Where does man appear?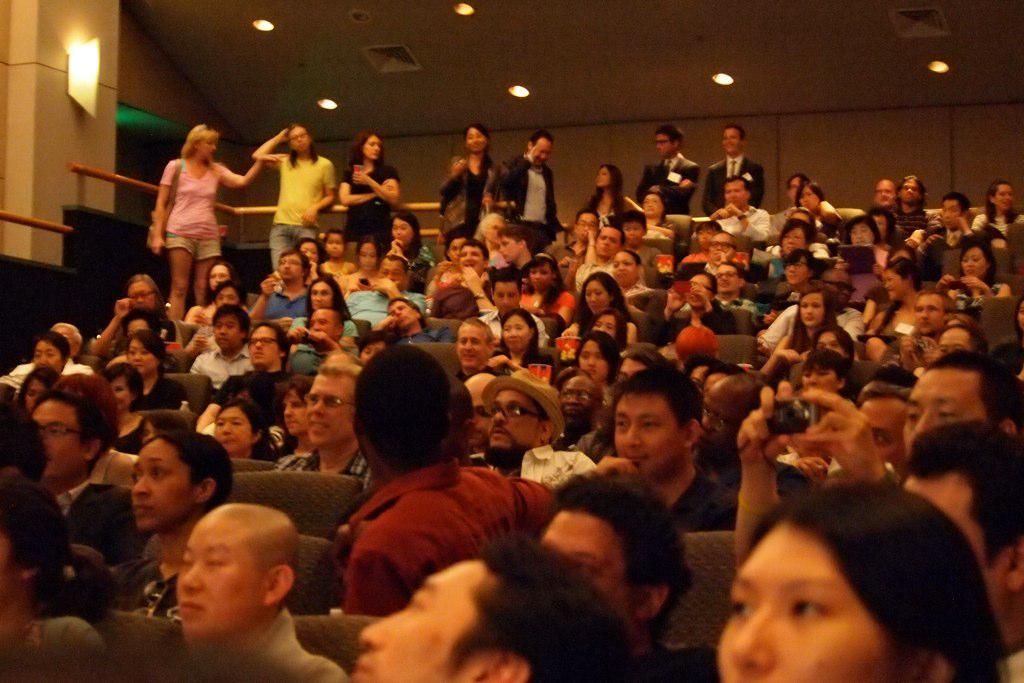
Appears at crop(892, 172, 929, 234).
